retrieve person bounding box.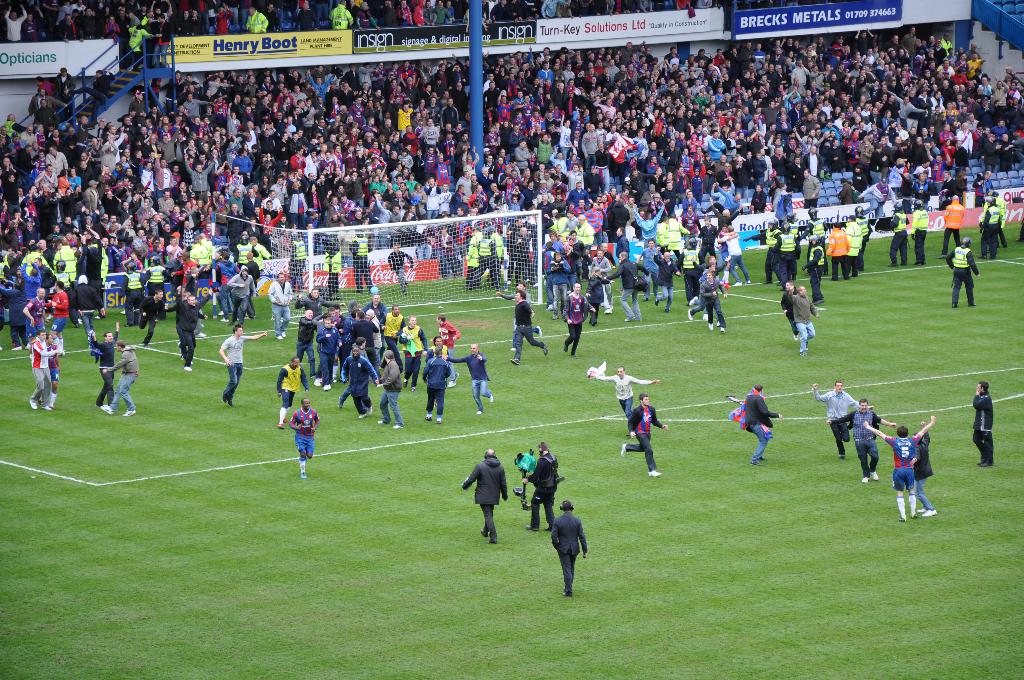
Bounding box: 812 384 874 461.
